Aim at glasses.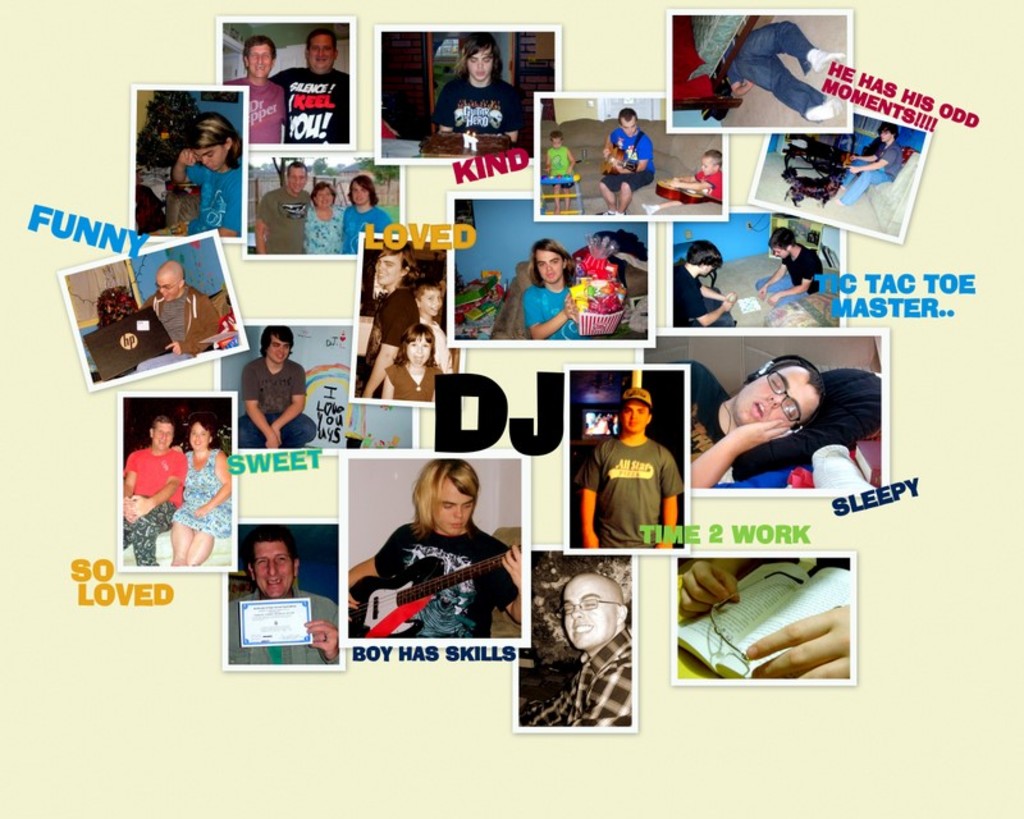
Aimed at <bbox>764, 369, 806, 430</bbox>.
